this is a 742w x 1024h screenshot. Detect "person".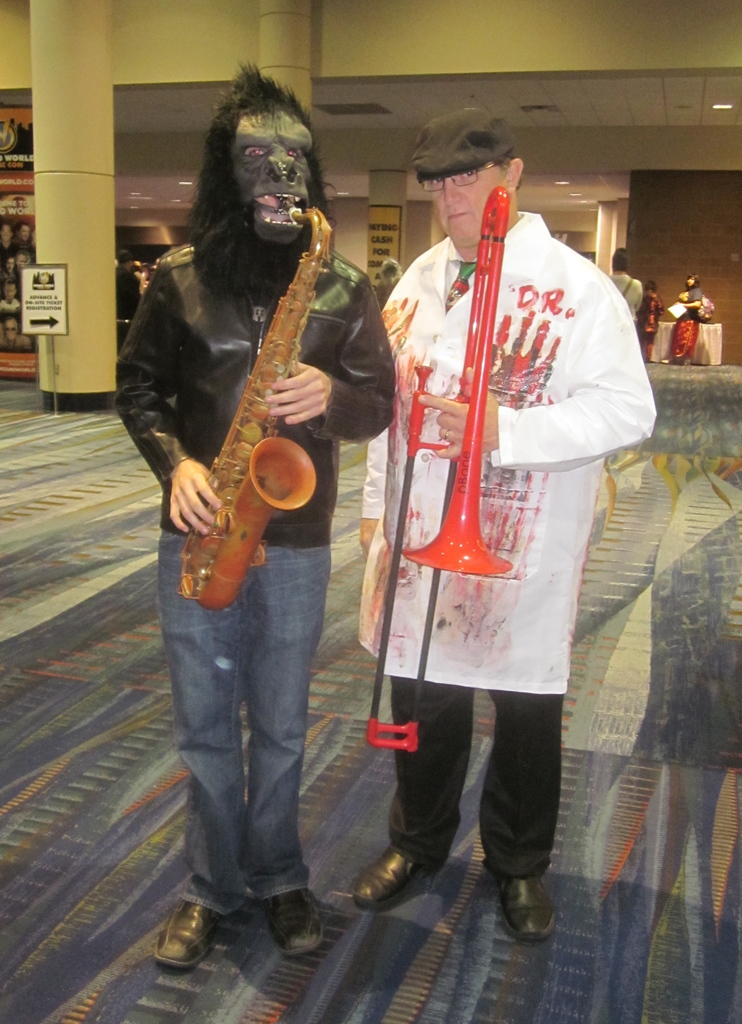
x1=604 y1=241 x2=640 y2=323.
